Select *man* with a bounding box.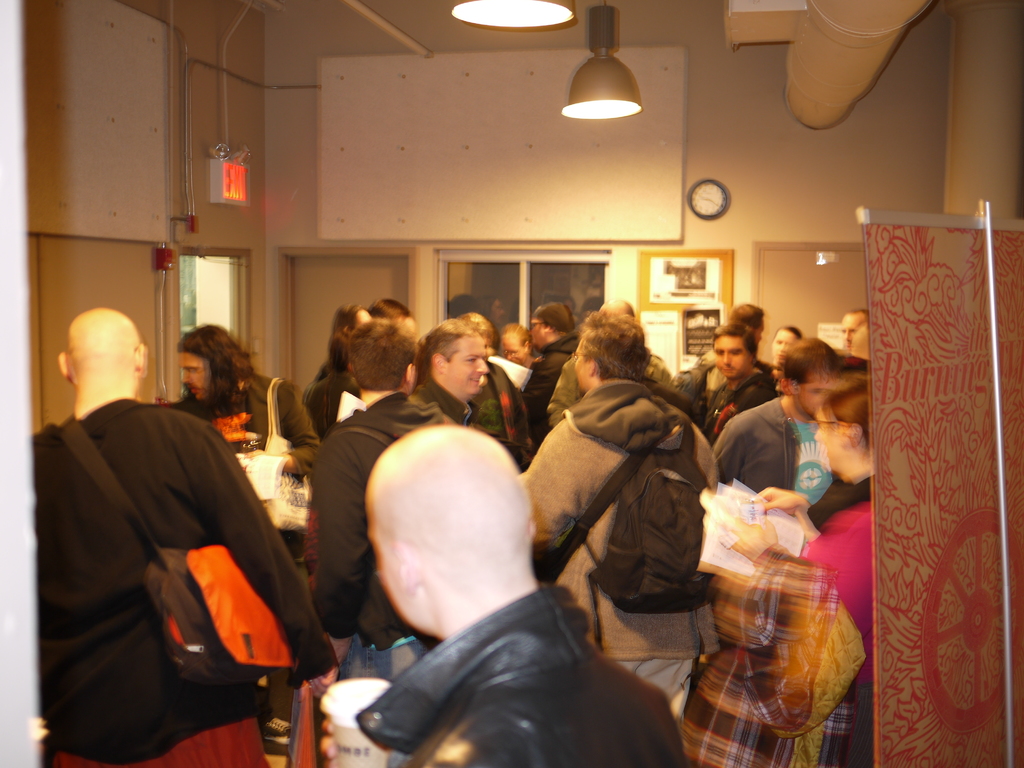
x1=838, y1=306, x2=868, y2=361.
